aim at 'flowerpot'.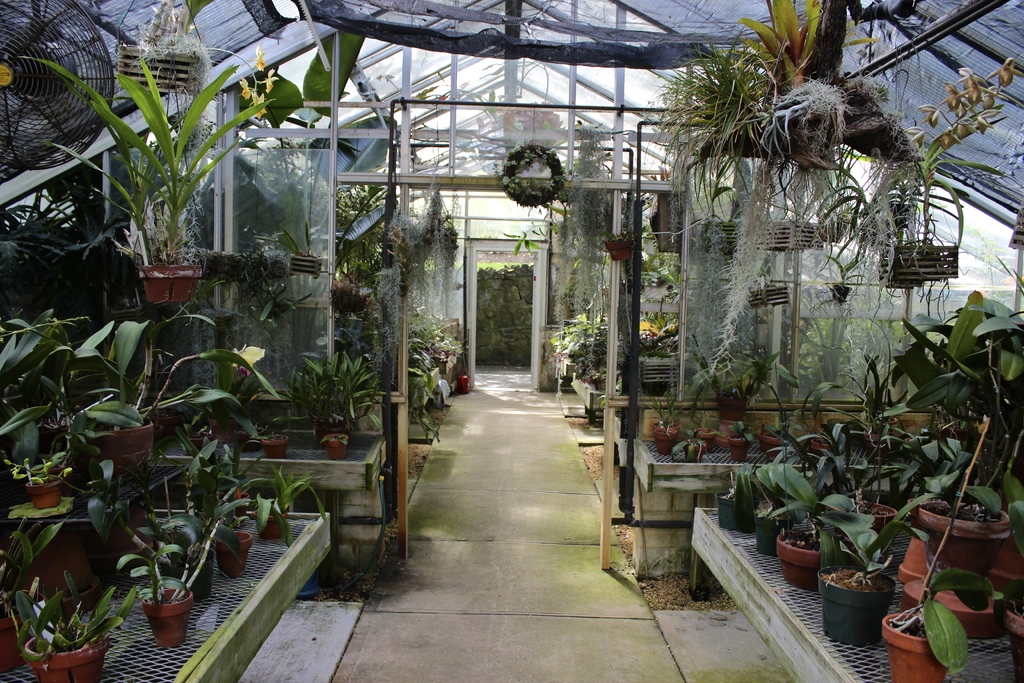
Aimed at <bbox>257, 514, 292, 538</bbox>.
